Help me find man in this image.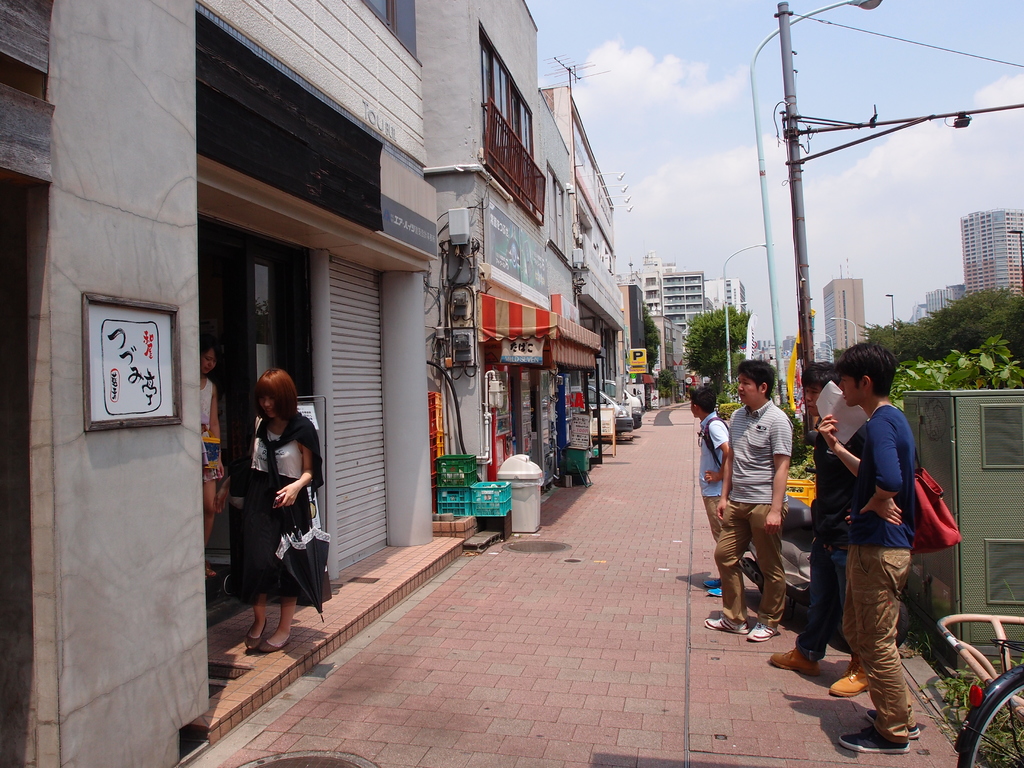
Found it: pyautogui.locateOnScreen(682, 386, 737, 600).
